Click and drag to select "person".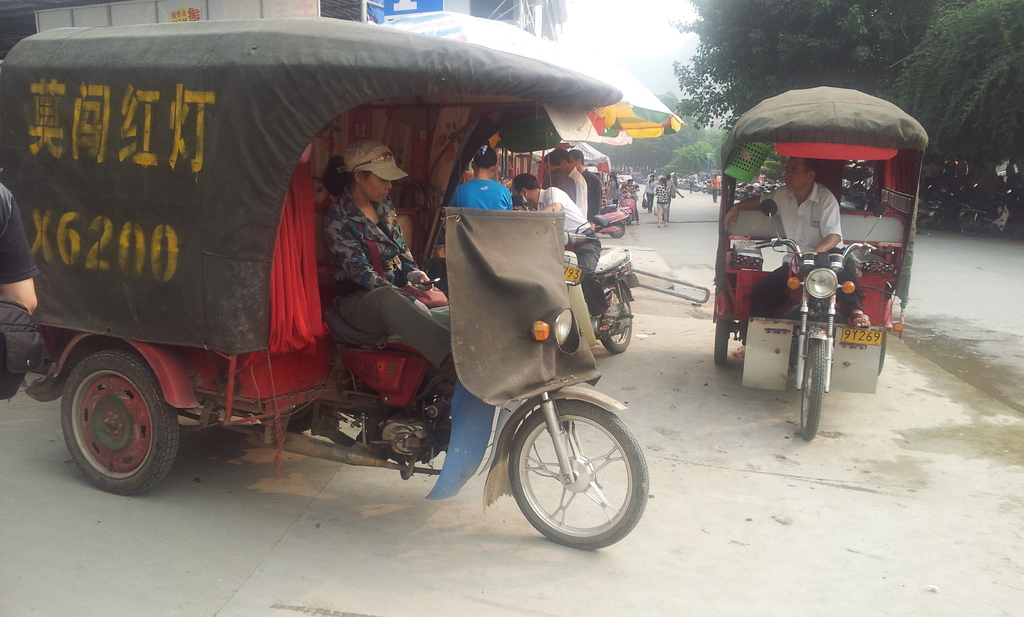
Selection: [539,148,585,216].
